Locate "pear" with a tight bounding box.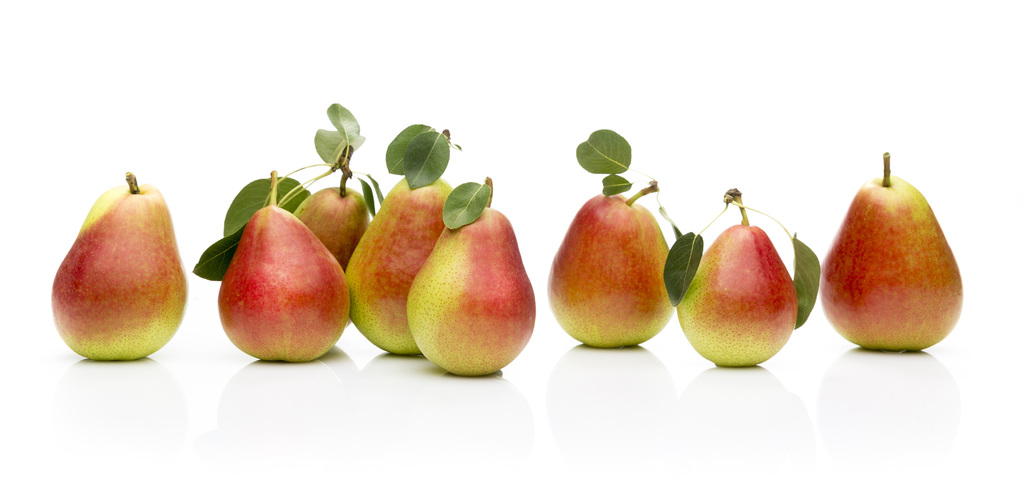
[left=50, top=166, right=189, bottom=363].
